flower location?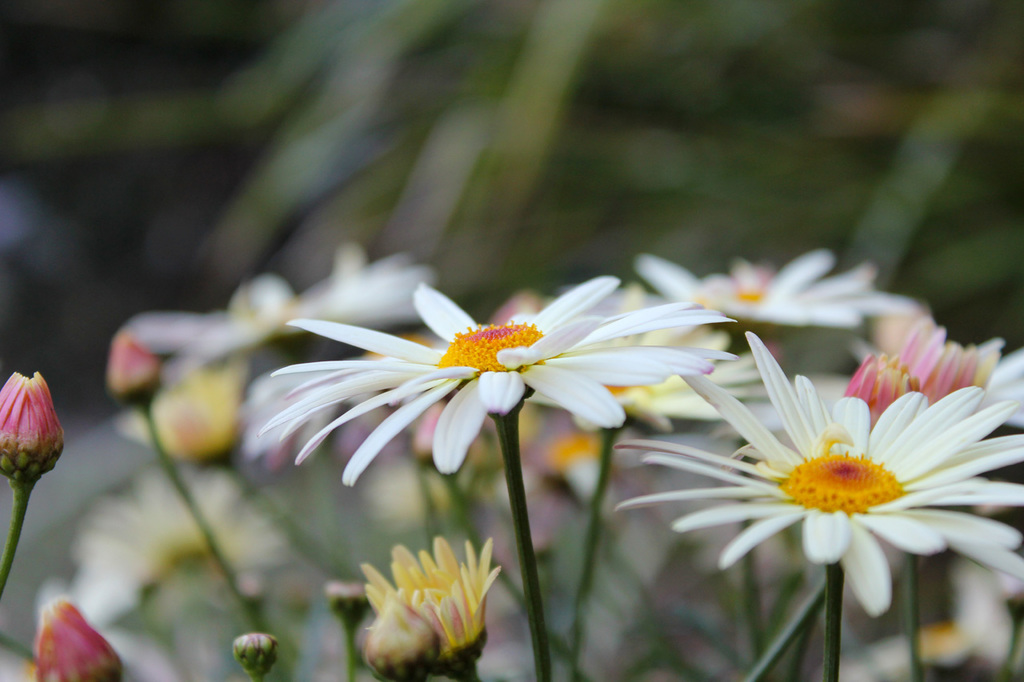
left=230, top=272, right=752, bottom=498
